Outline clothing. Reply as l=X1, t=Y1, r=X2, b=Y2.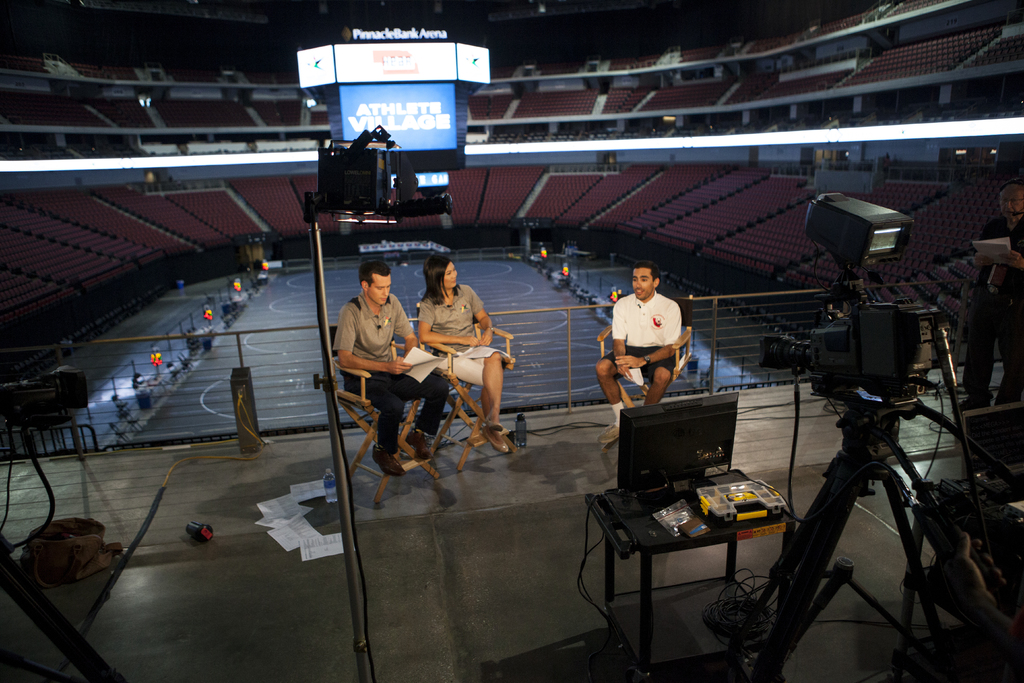
l=607, t=287, r=688, b=382.
